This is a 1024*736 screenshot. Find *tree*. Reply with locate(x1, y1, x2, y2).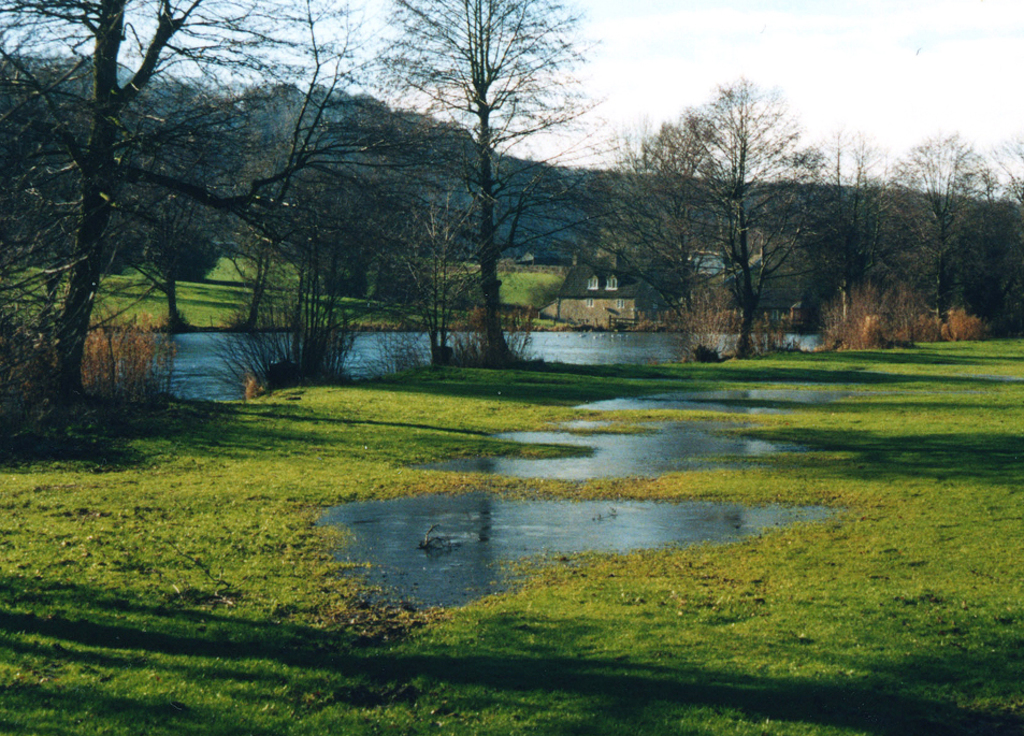
locate(640, 57, 830, 360).
